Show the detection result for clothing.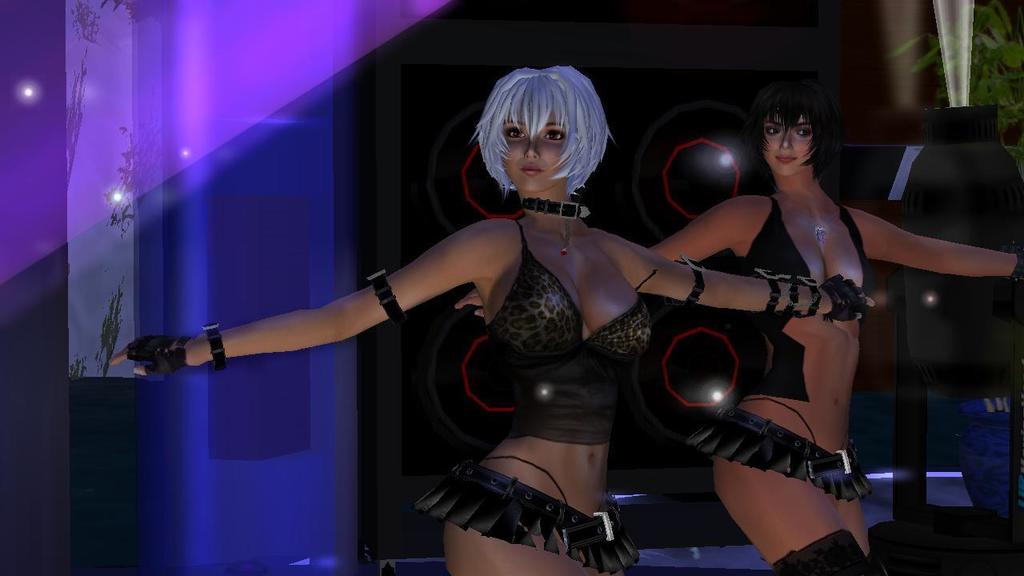
(486,217,654,448).
